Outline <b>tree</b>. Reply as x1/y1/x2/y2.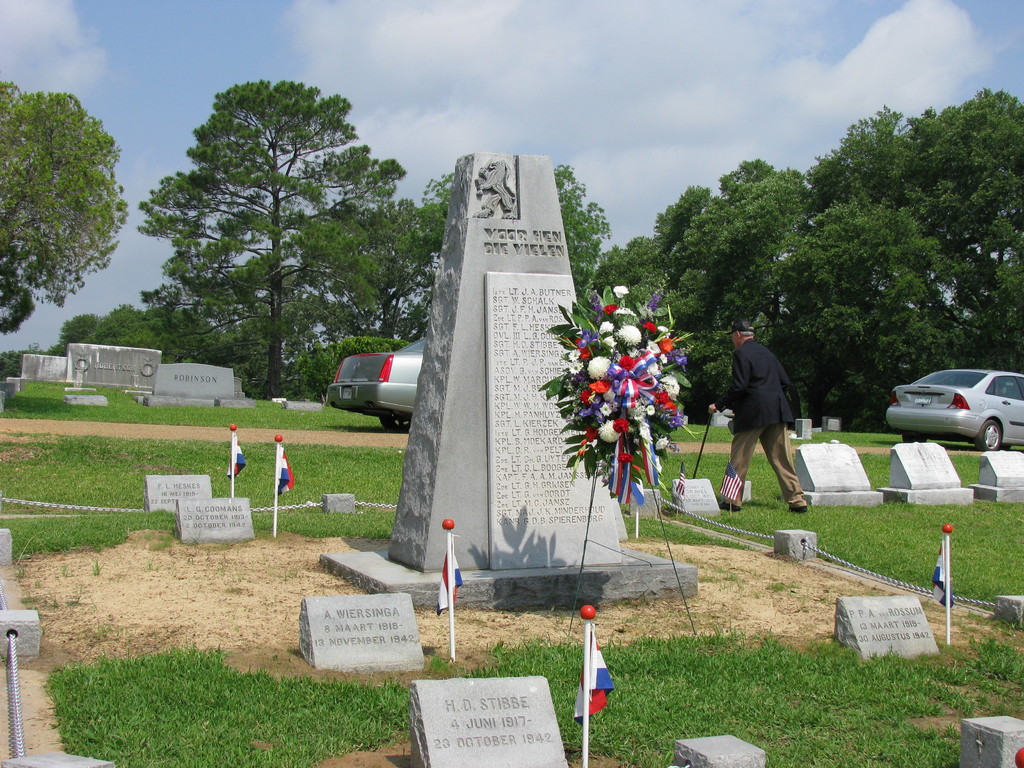
561/84/1023/428.
